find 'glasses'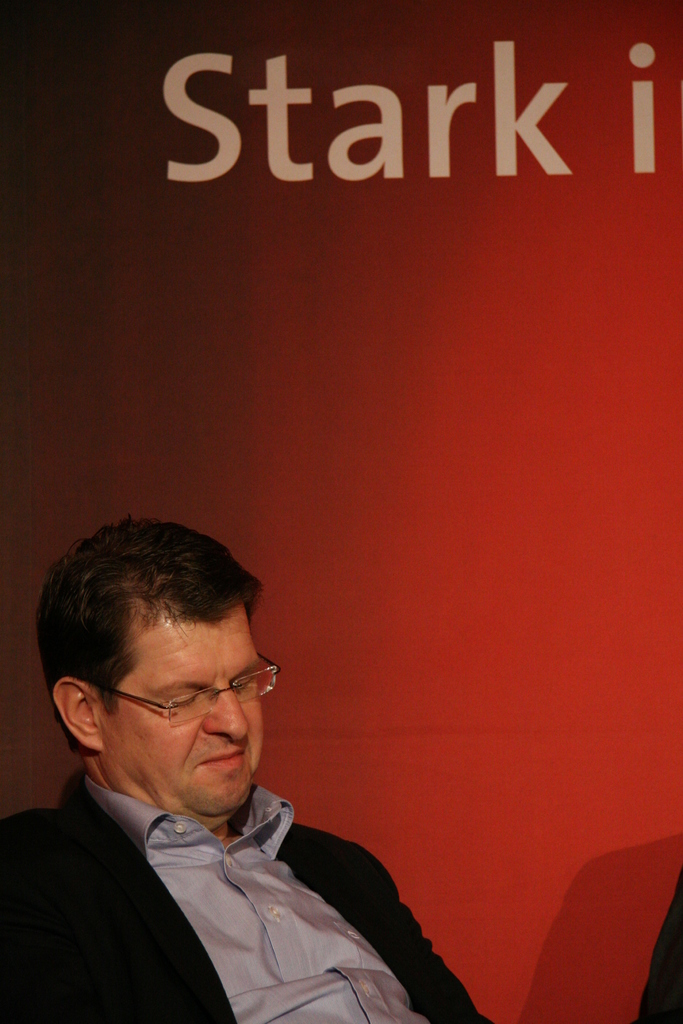
region(85, 652, 279, 728)
